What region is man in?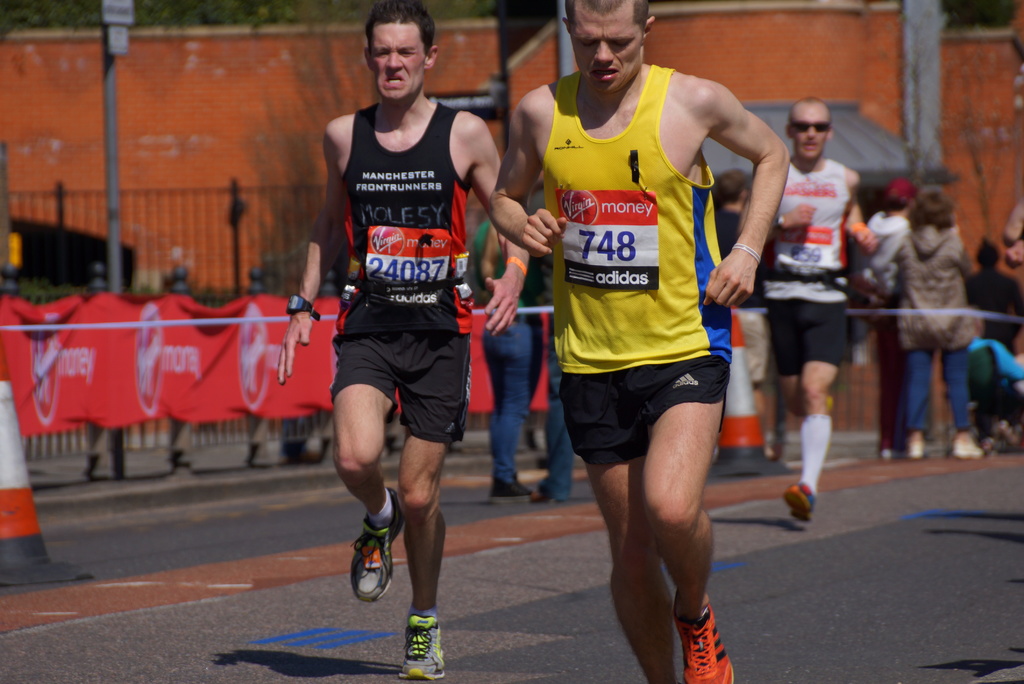
region(279, 0, 532, 681).
